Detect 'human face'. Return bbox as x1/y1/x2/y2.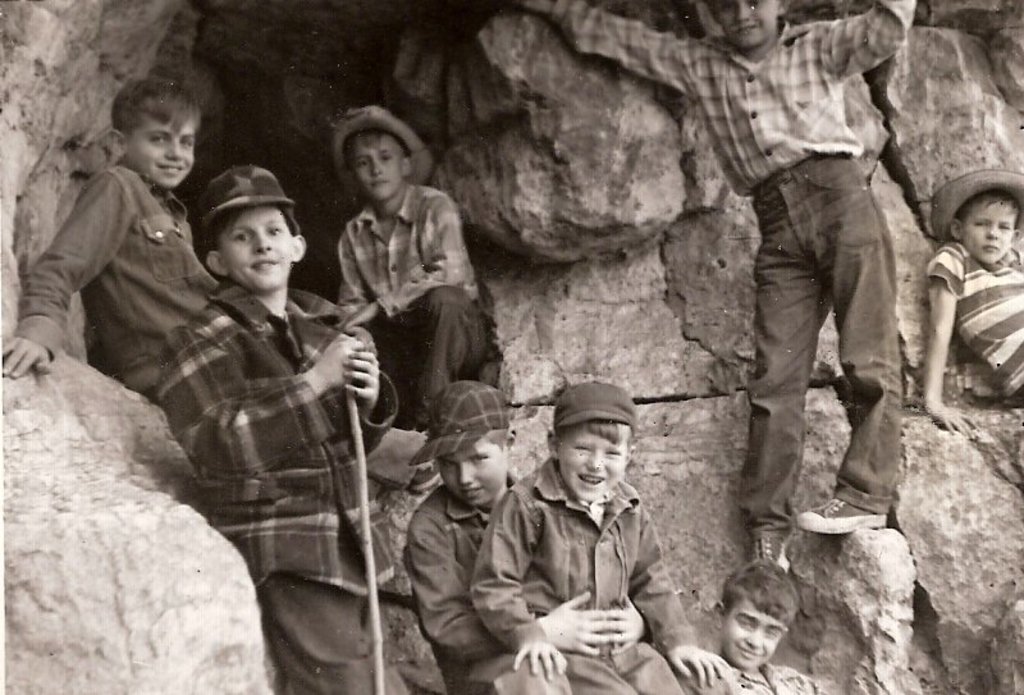
724/603/785/669.
